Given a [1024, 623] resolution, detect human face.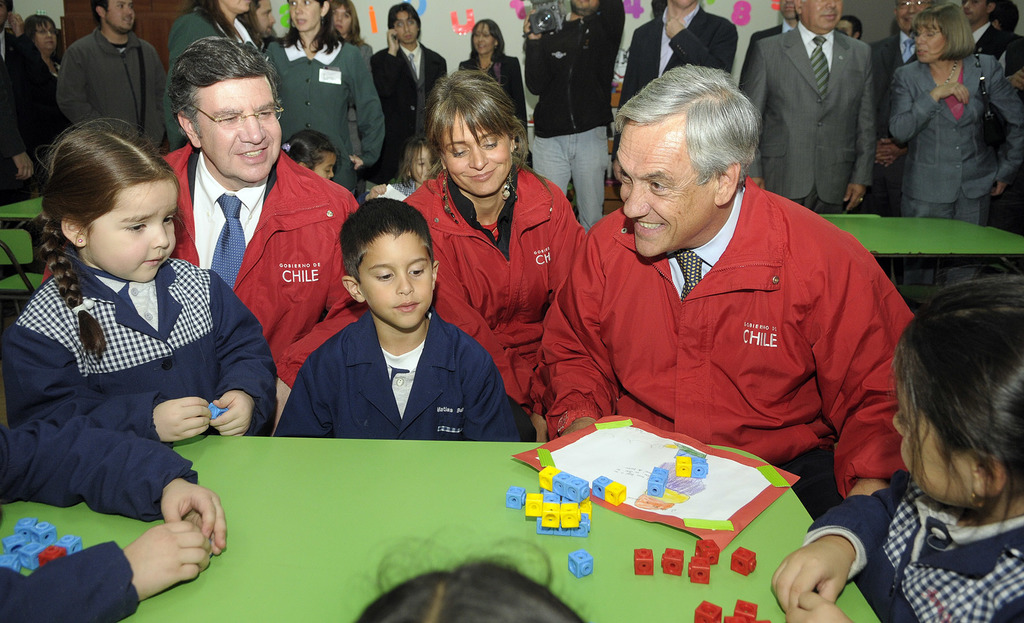
37:24:60:52.
